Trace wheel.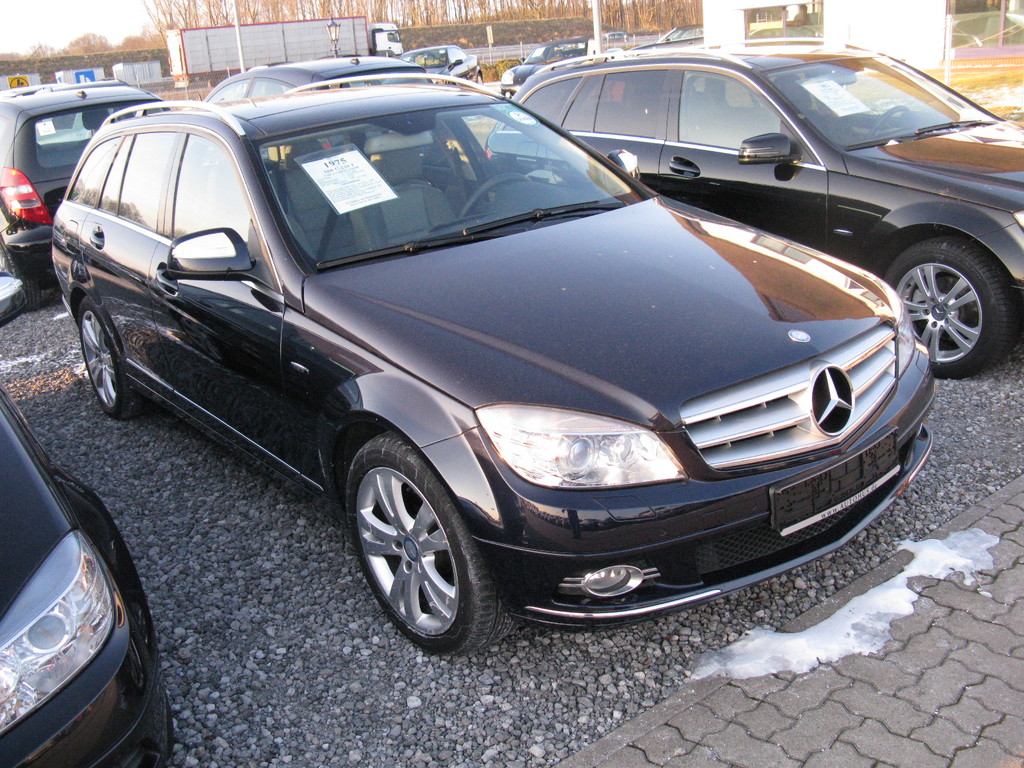
Traced to pyautogui.locateOnScreen(430, 60, 442, 65).
